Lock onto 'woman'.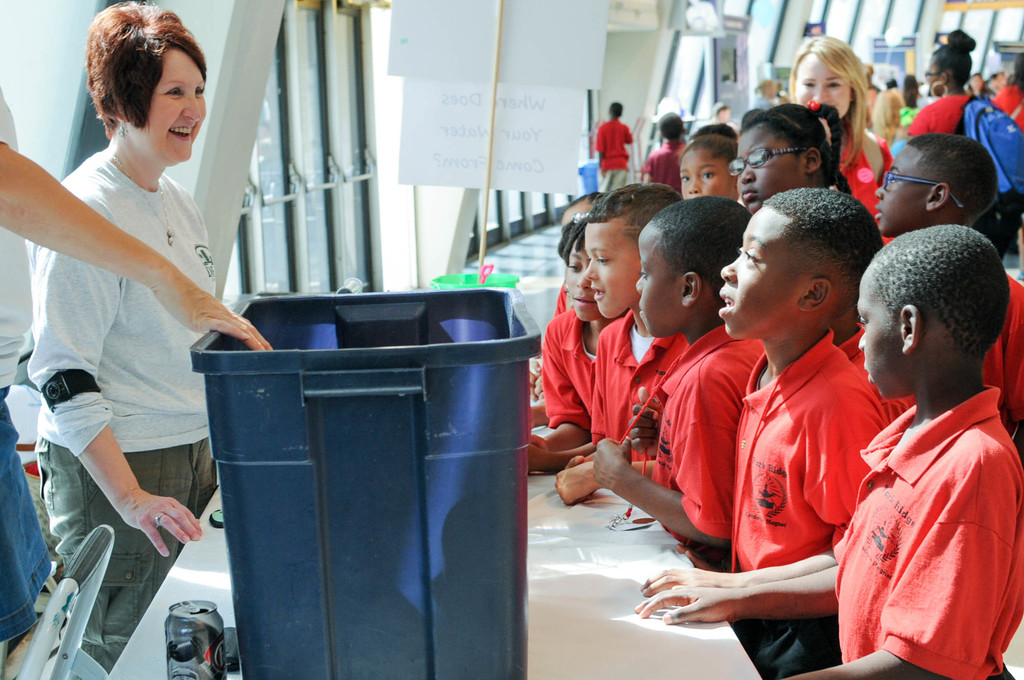
Locked: locate(19, 5, 238, 651).
